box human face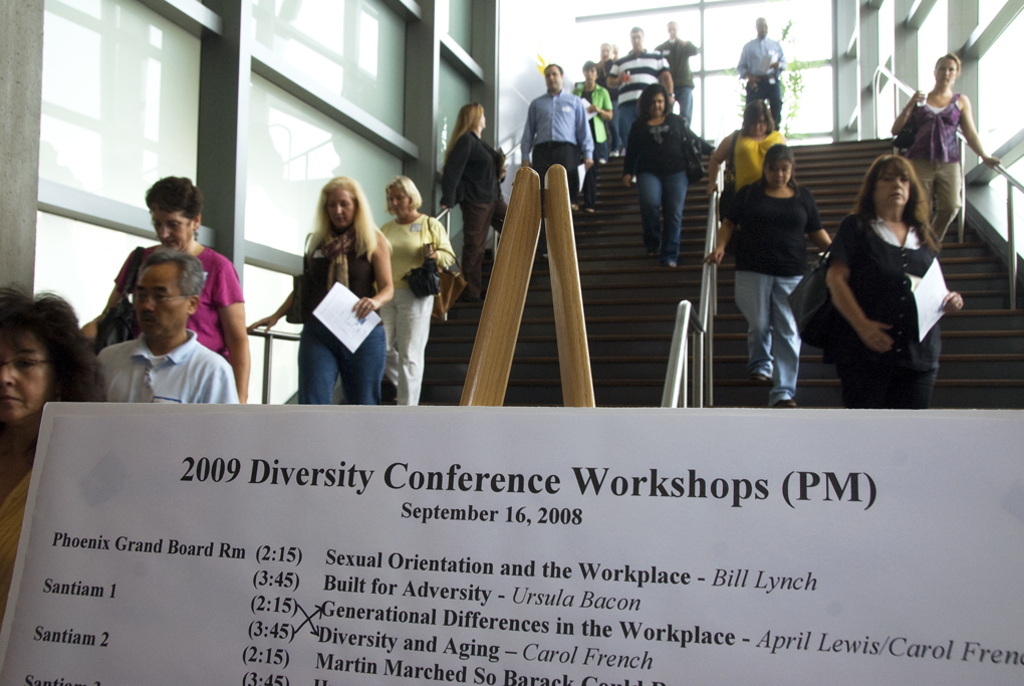
box=[873, 172, 912, 207]
